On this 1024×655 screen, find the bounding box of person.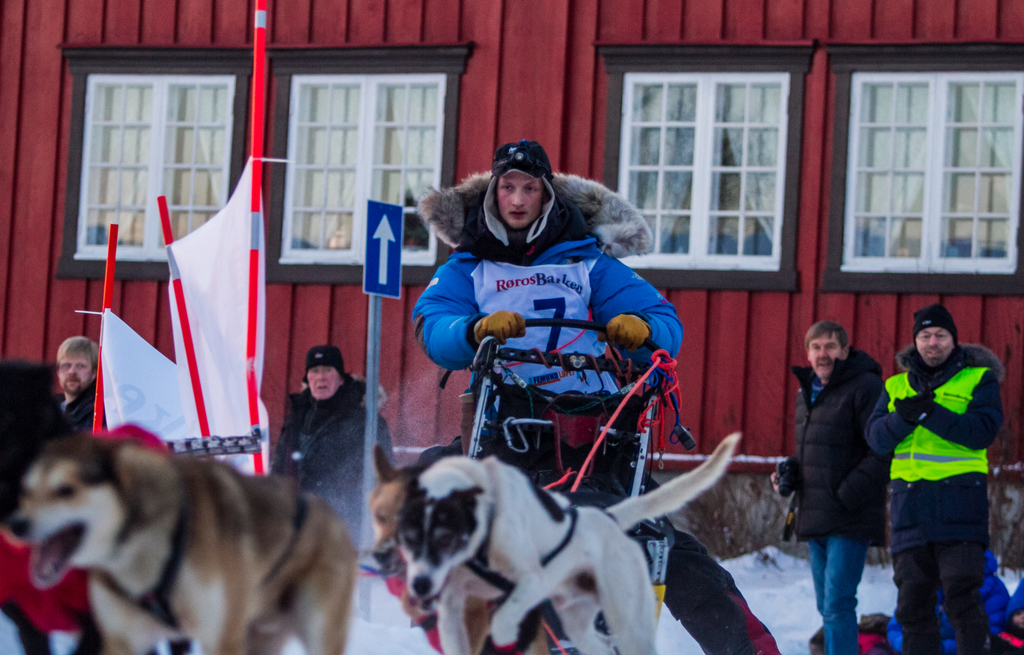
Bounding box: box=[774, 326, 886, 651].
